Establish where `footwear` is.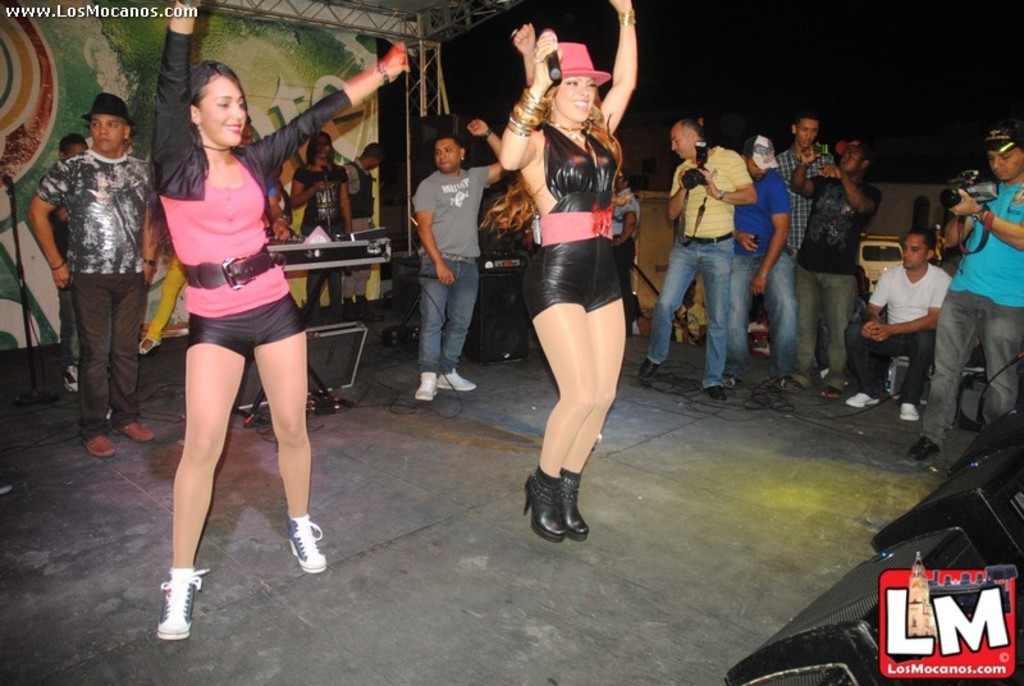
Established at [left=60, top=365, right=79, bottom=389].
